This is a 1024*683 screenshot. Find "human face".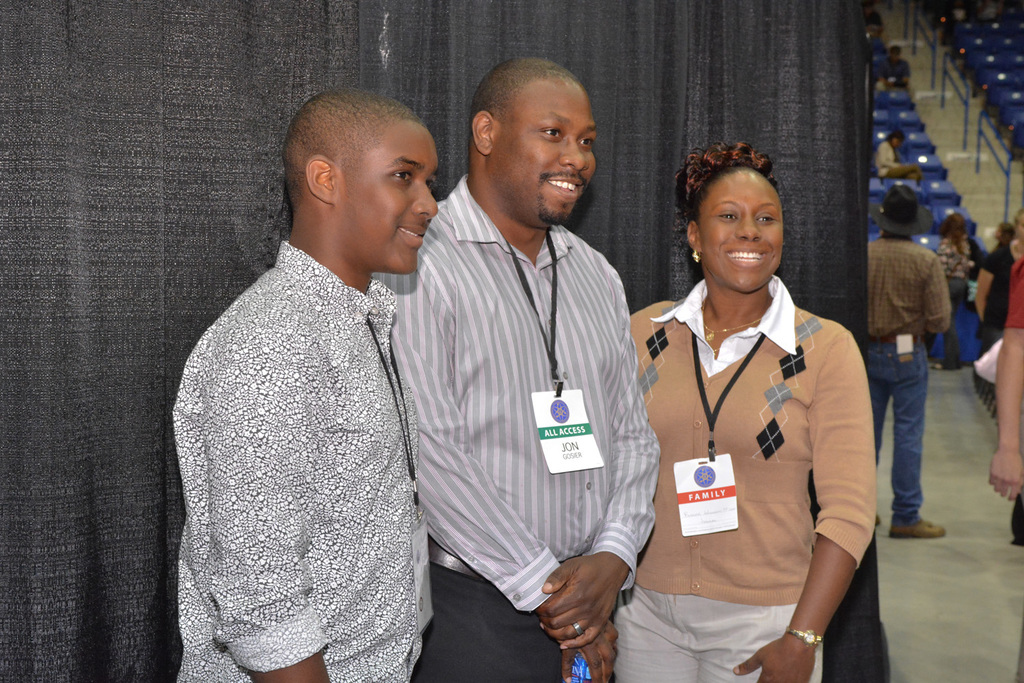
Bounding box: left=335, top=122, right=440, bottom=273.
